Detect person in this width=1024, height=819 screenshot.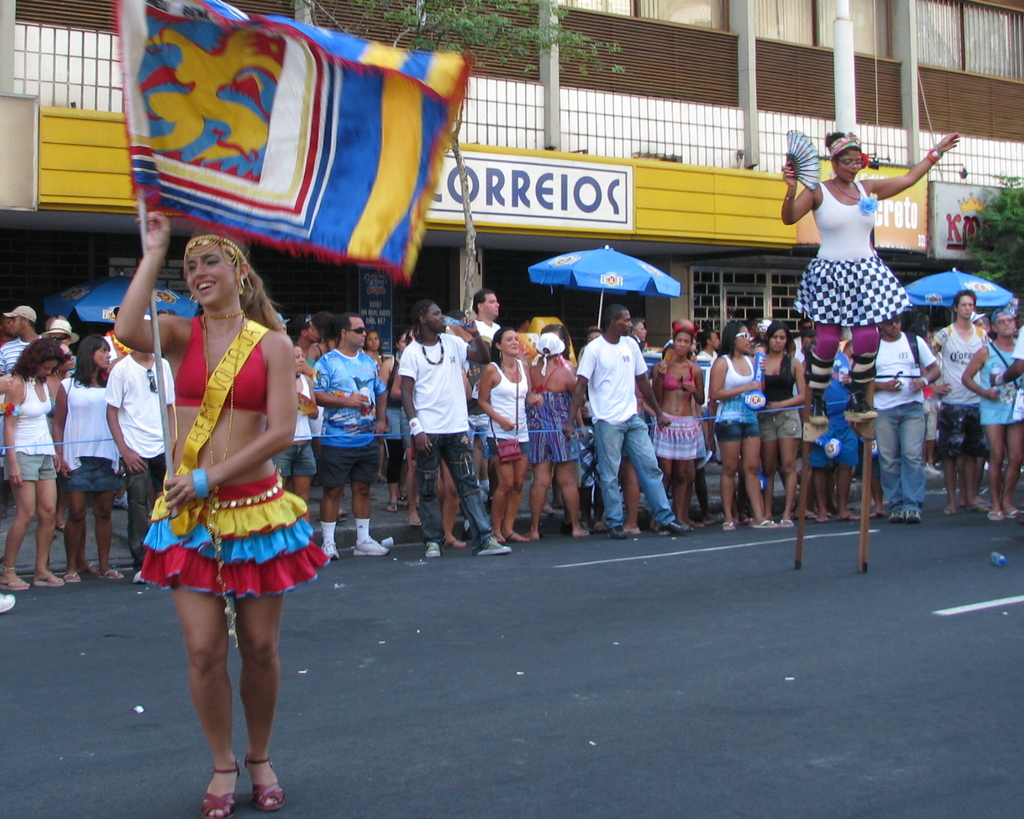
Detection: 120, 217, 317, 797.
